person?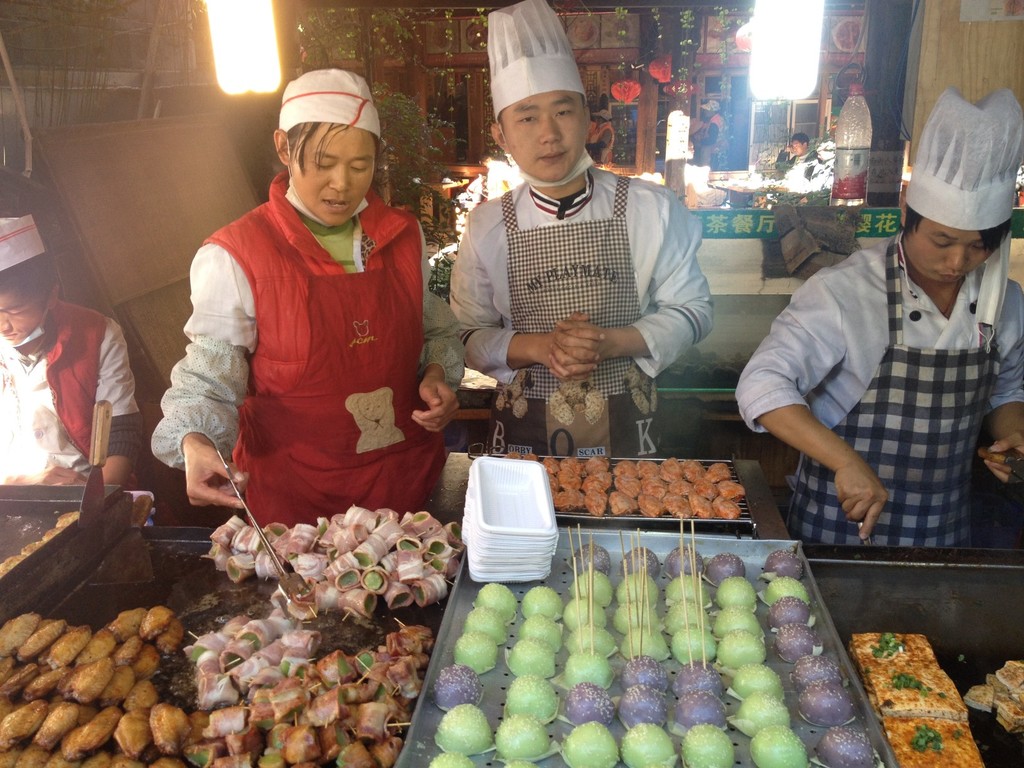
442,0,723,389
